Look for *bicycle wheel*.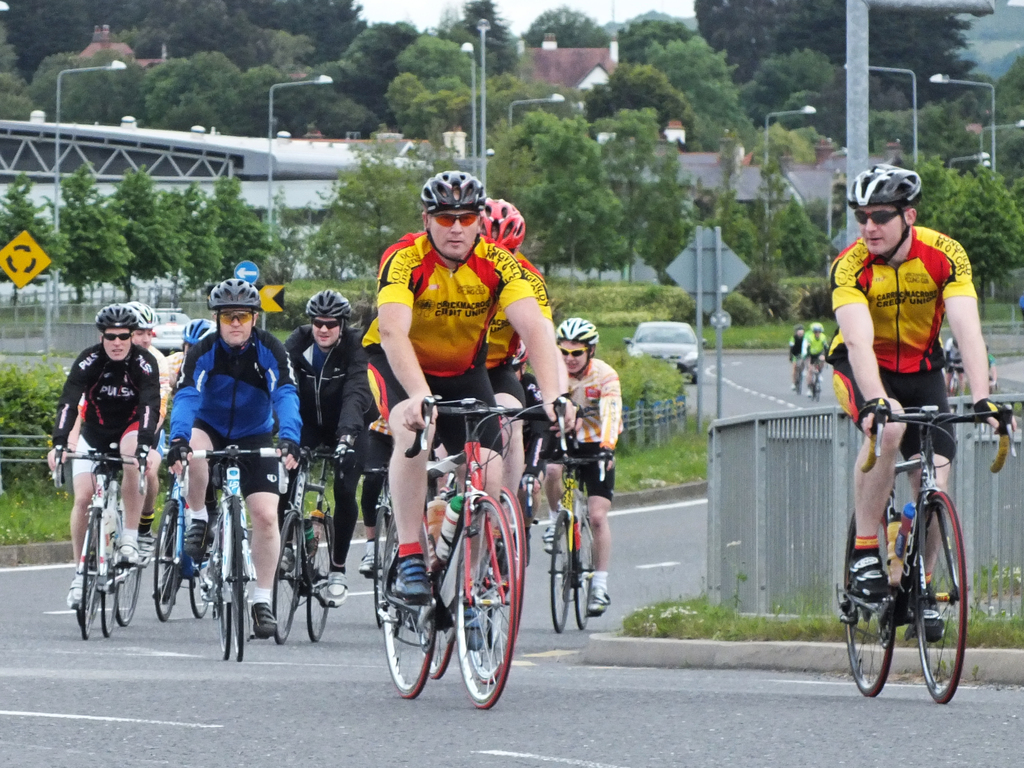
Found: bbox=(211, 529, 232, 659).
